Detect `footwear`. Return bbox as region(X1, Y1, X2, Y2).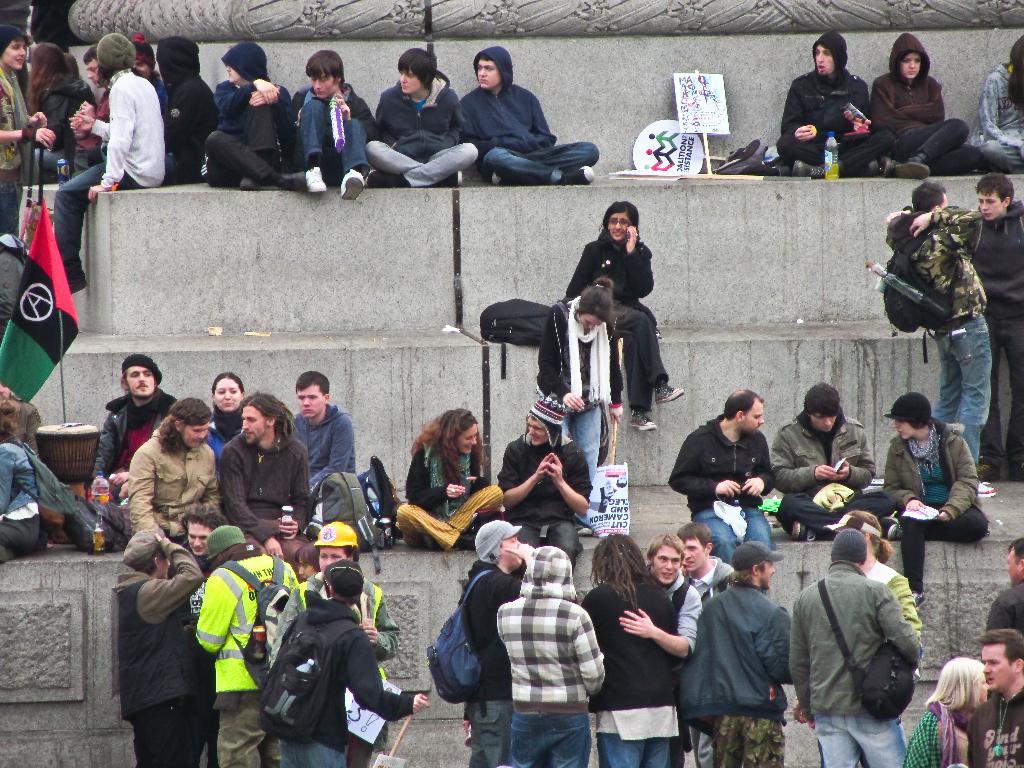
region(879, 157, 943, 182).
